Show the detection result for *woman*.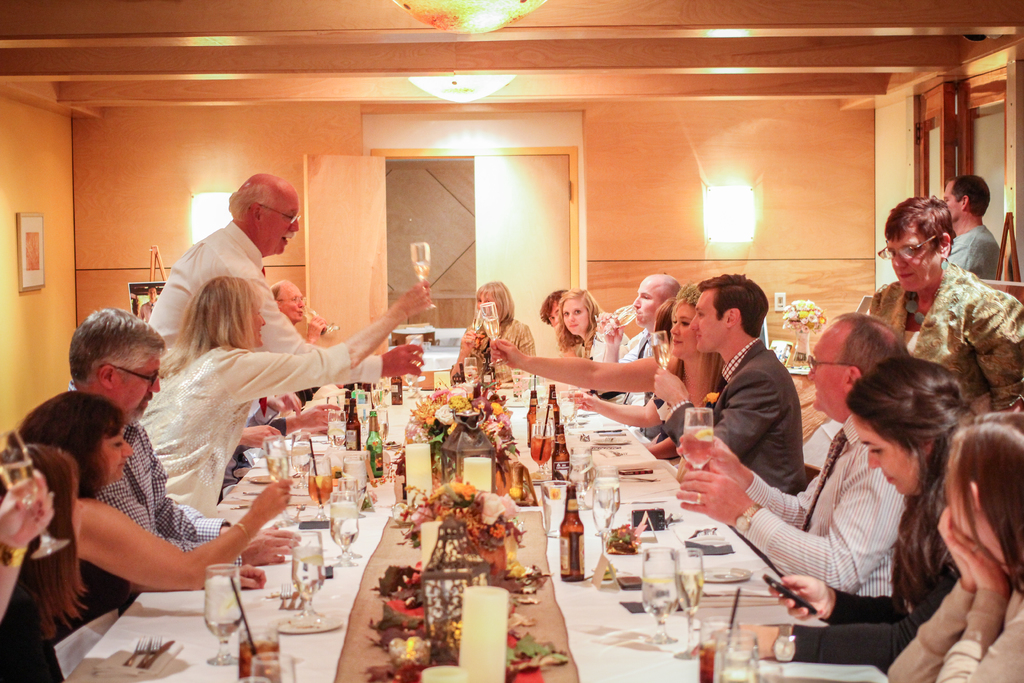
detection(560, 279, 733, 462).
